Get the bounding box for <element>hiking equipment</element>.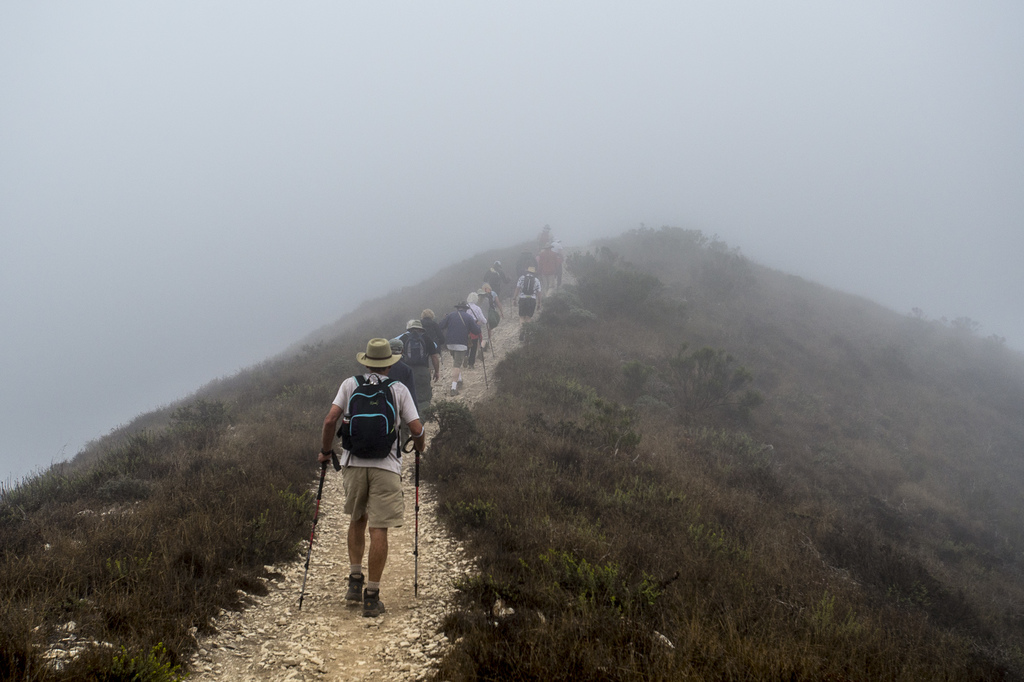
rect(487, 338, 496, 361).
